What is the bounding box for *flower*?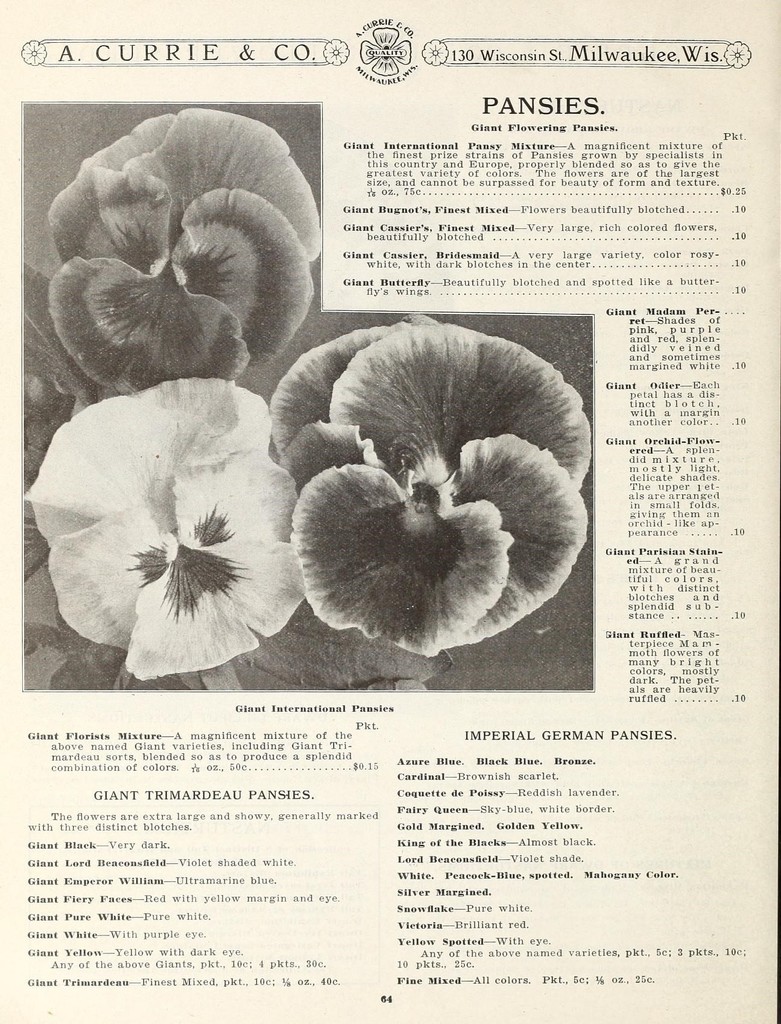
[50, 101, 328, 395].
